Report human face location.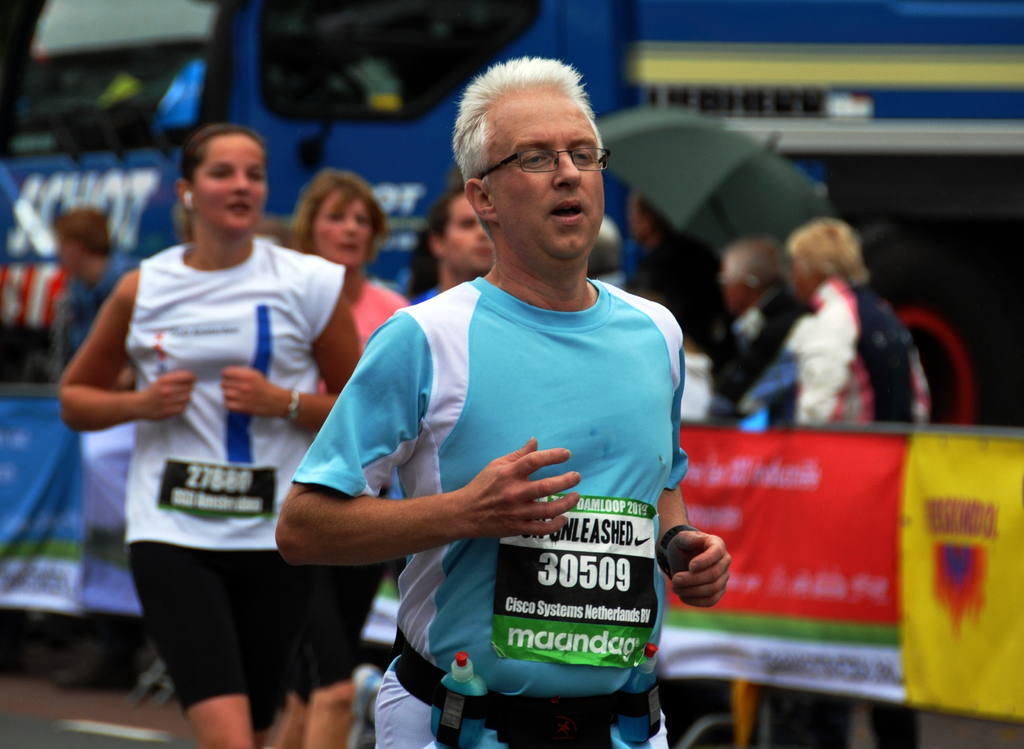
Report: x1=445 y1=193 x2=492 y2=270.
